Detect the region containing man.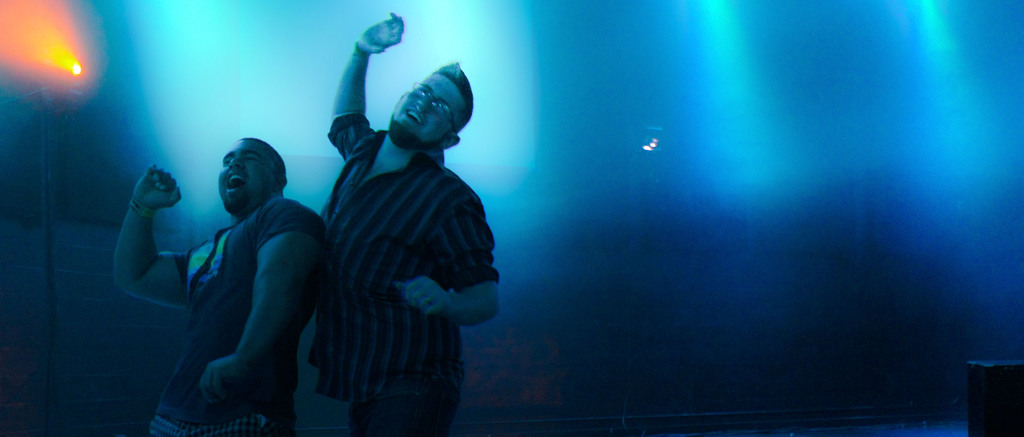
left=122, top=120, right=339, bottom=427.
